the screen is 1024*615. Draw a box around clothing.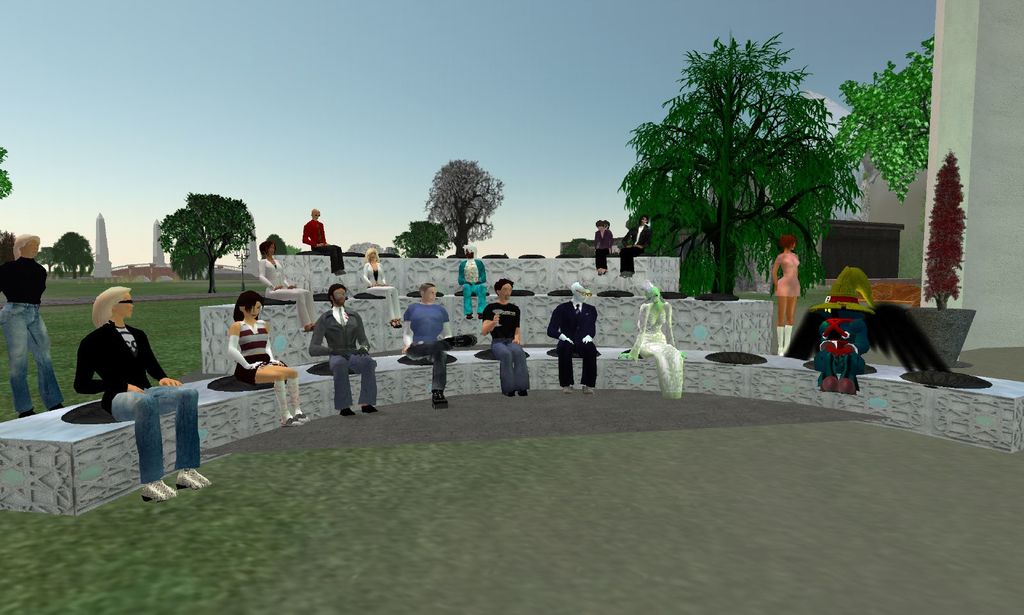
l=772, t=242, r=805, b=301.
